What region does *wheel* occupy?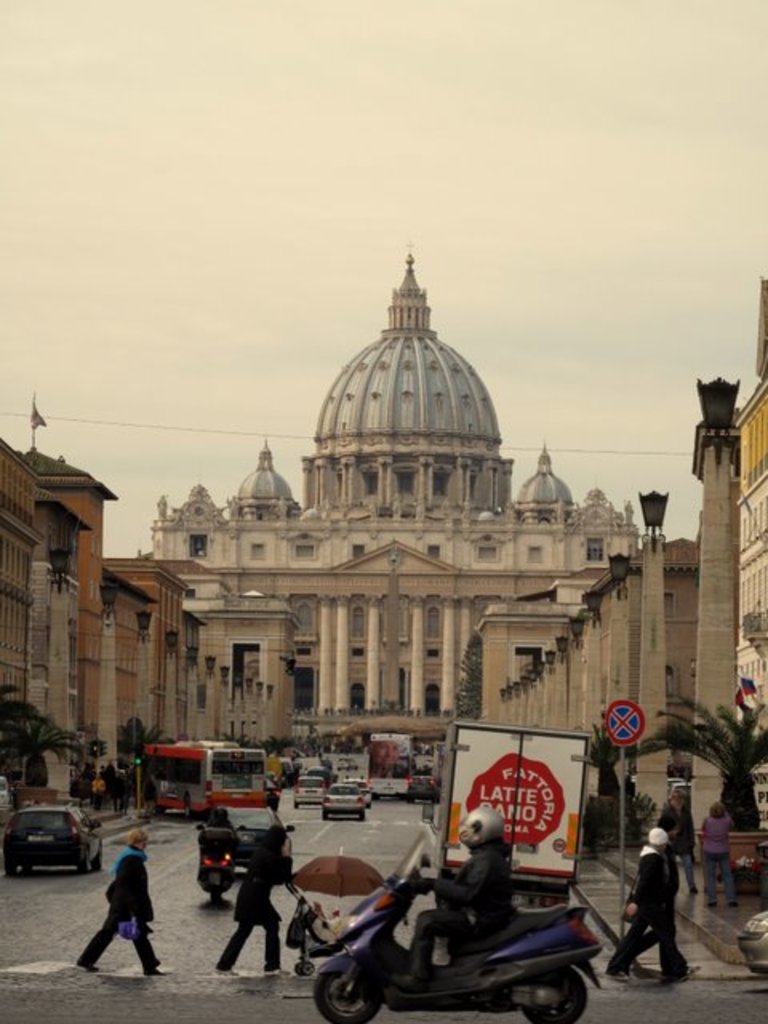
rect(518, 966, 592, 1022).
